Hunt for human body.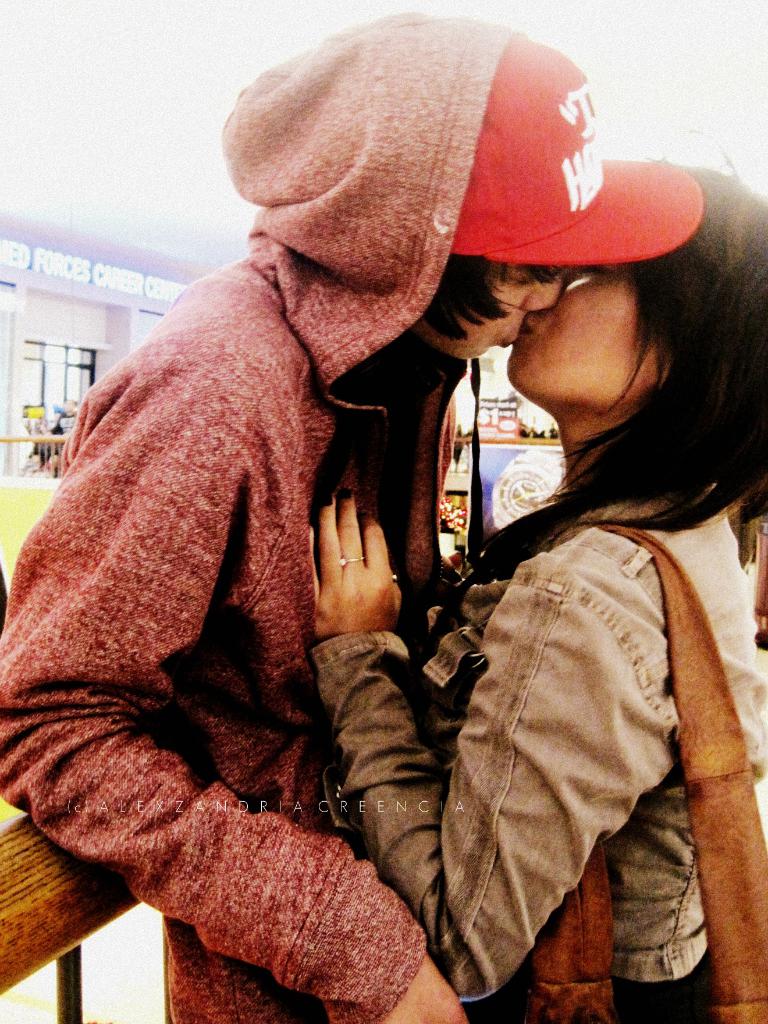
Hunted down at detection(0, 253, 473, 1023).
